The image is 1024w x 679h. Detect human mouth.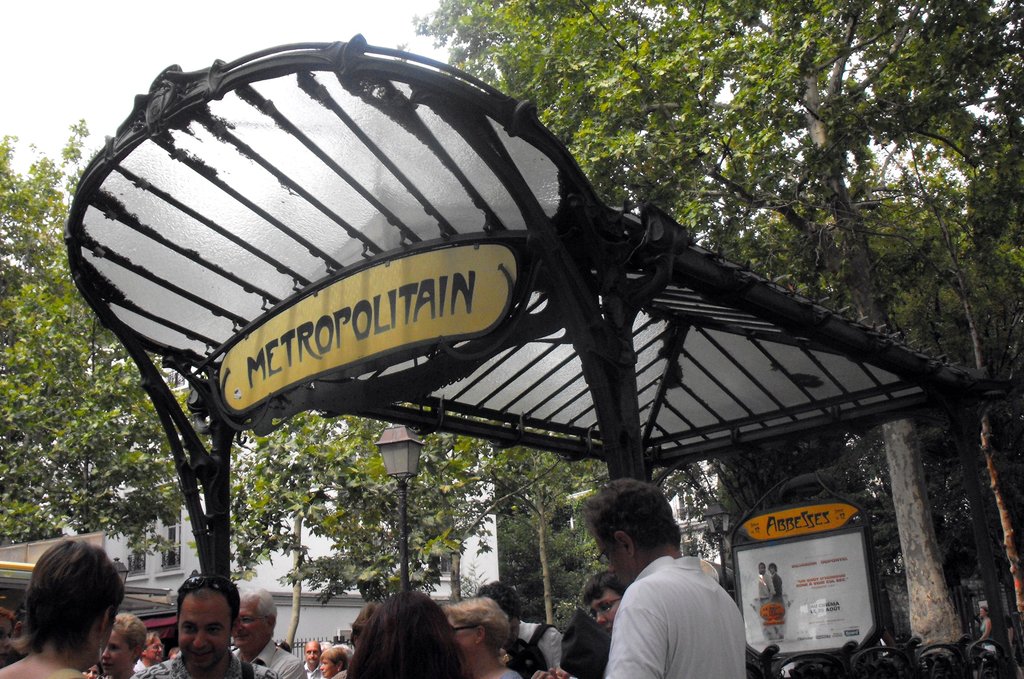
Detection: locate(188, 648, 215, 666).
